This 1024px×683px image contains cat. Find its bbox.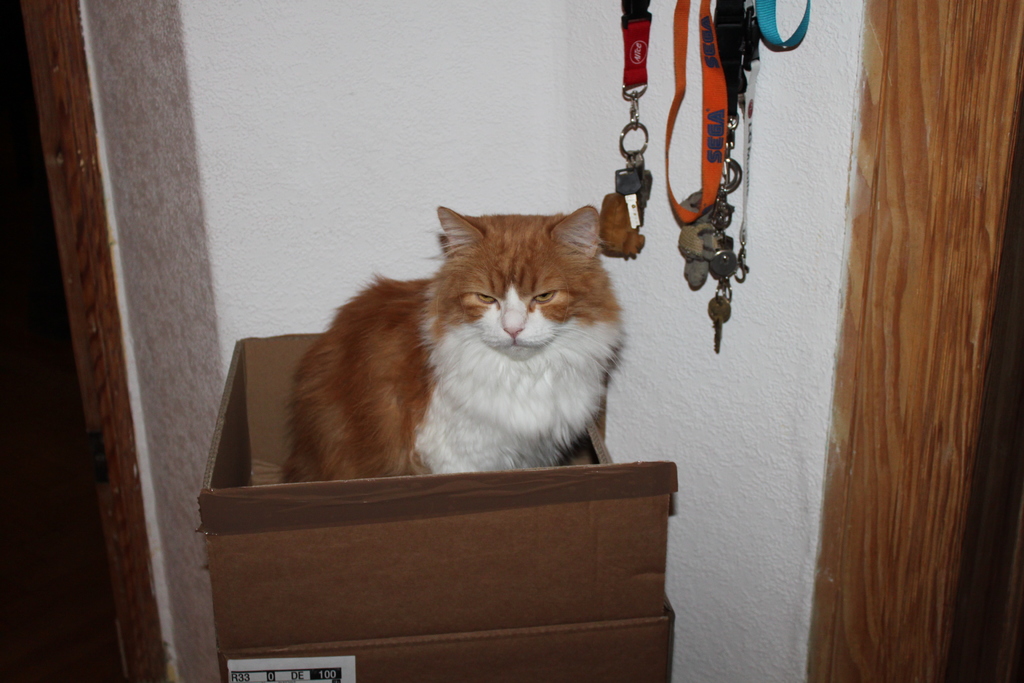
278/201/636/483.
